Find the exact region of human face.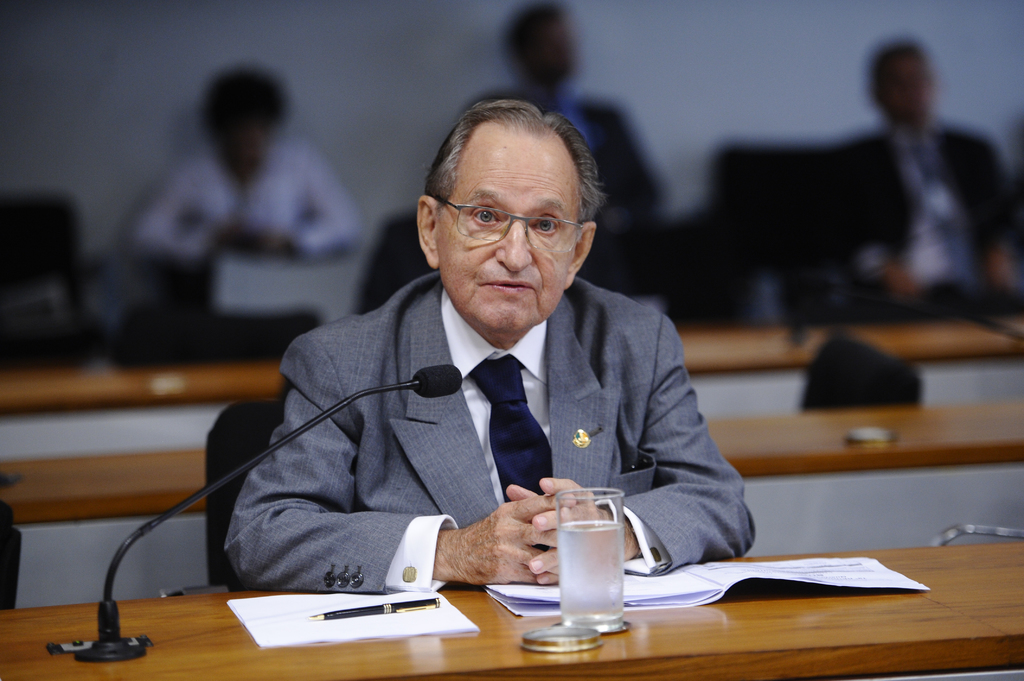
Exact region: [x1=885, y1=49, x2=932, y2=124].
